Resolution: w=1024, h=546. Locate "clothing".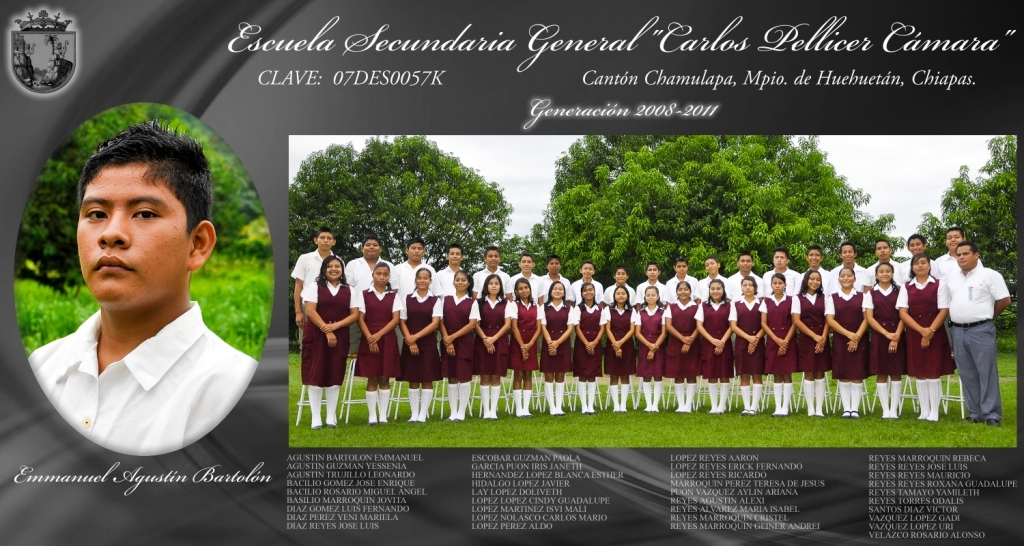
box(774, 385, 779, 407).
